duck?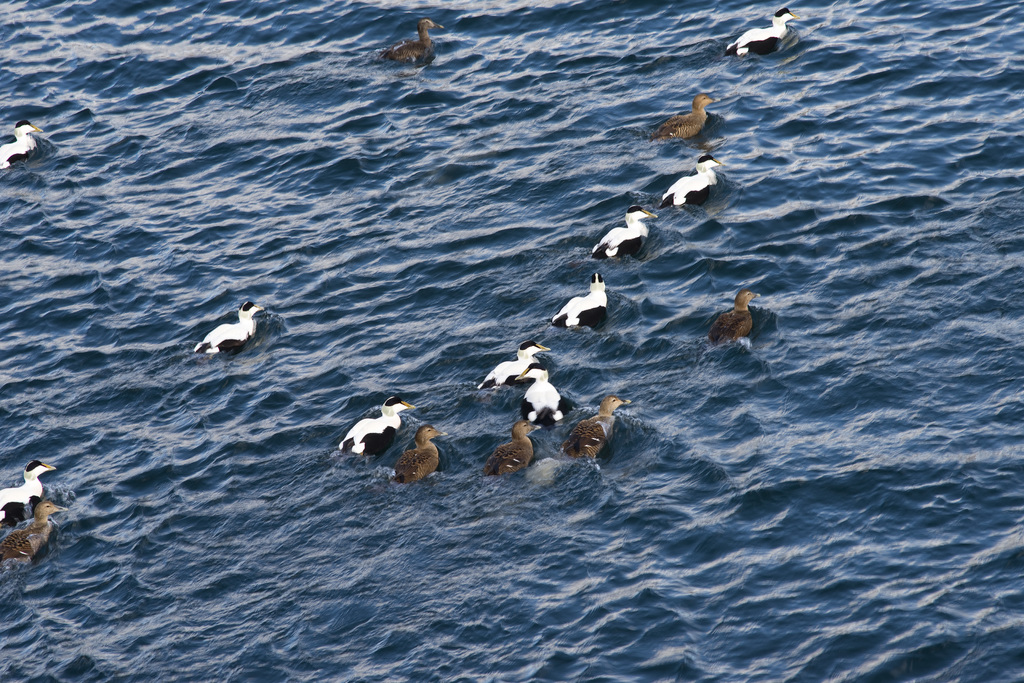
box(330, 391, 417, 460)
